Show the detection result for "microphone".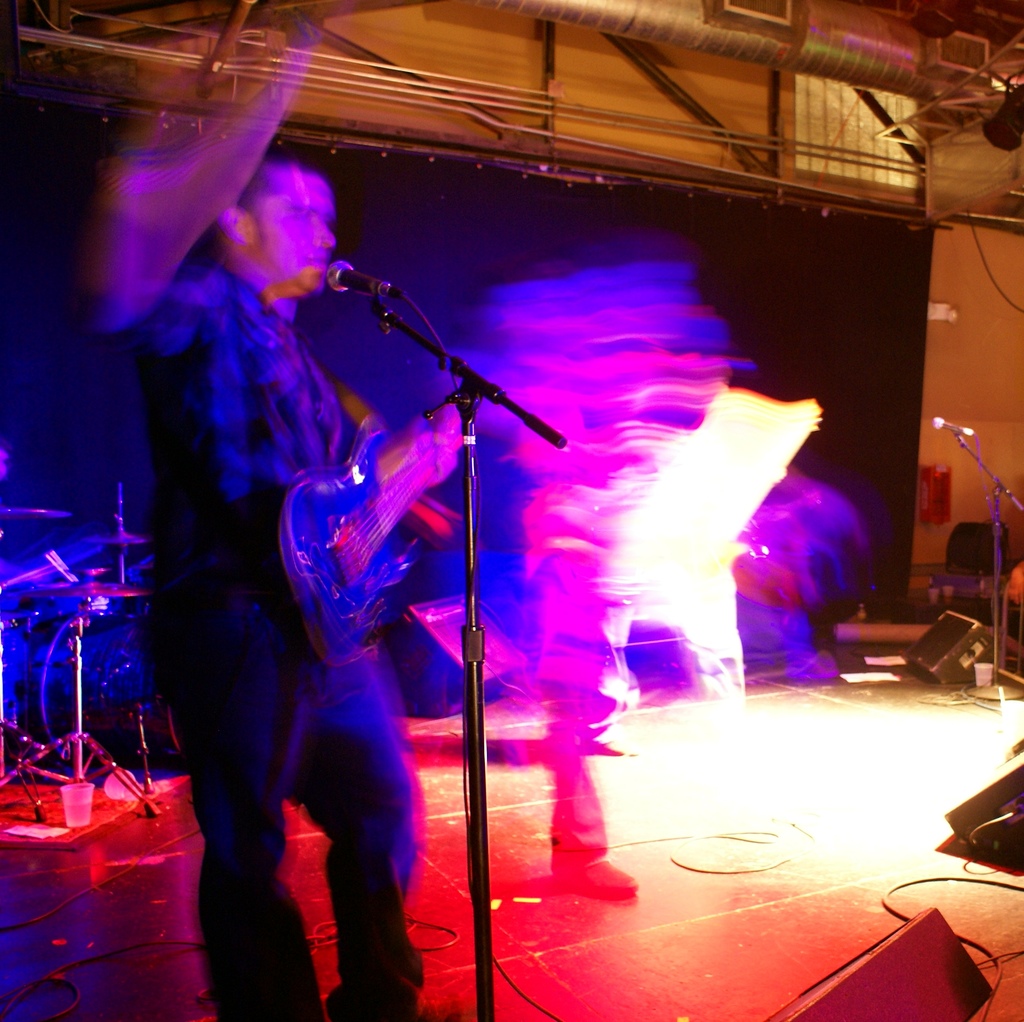
(left=927, top=416, right=974, bottom=433).
